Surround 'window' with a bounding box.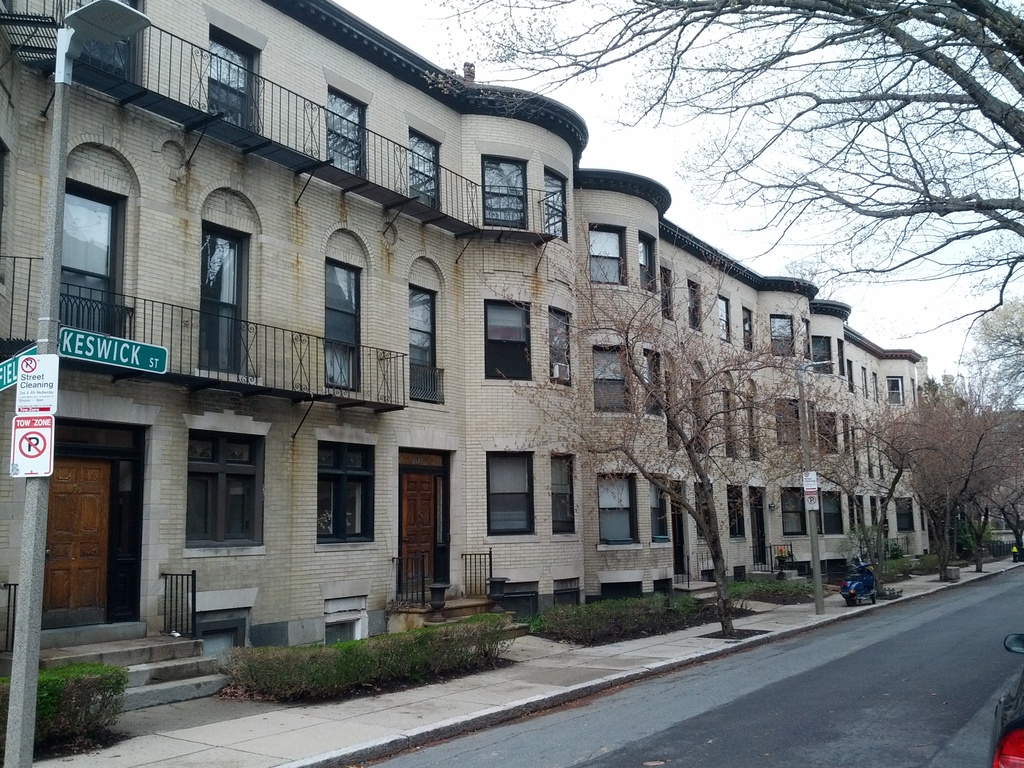
(731, 484, 749, 545).
